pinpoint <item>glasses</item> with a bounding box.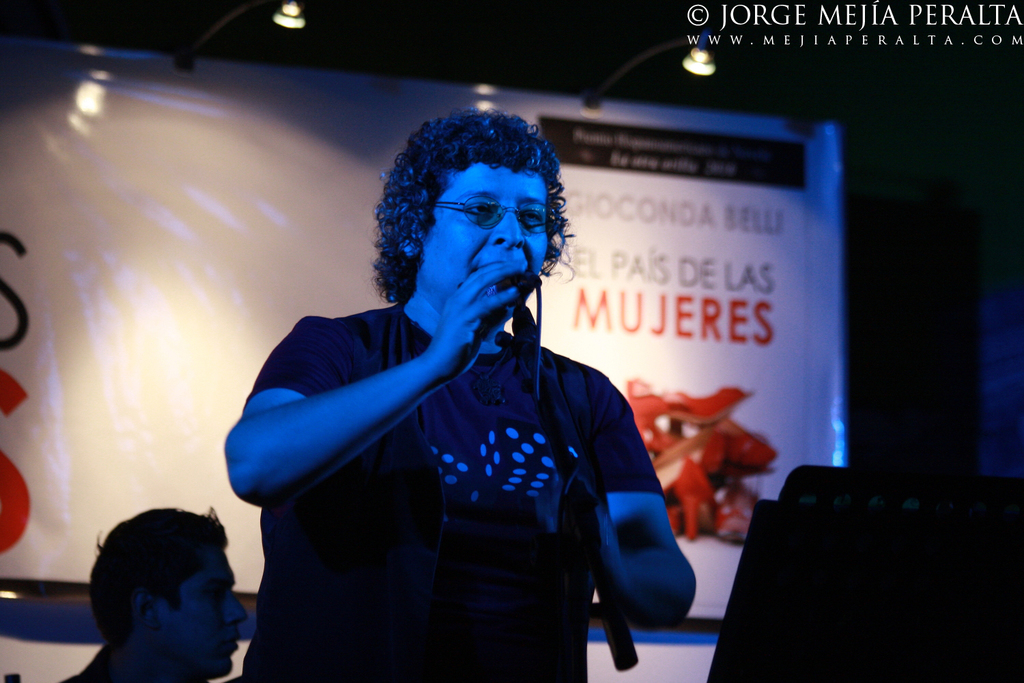
(x1=422, y1=196, x2=566, y2=243).
